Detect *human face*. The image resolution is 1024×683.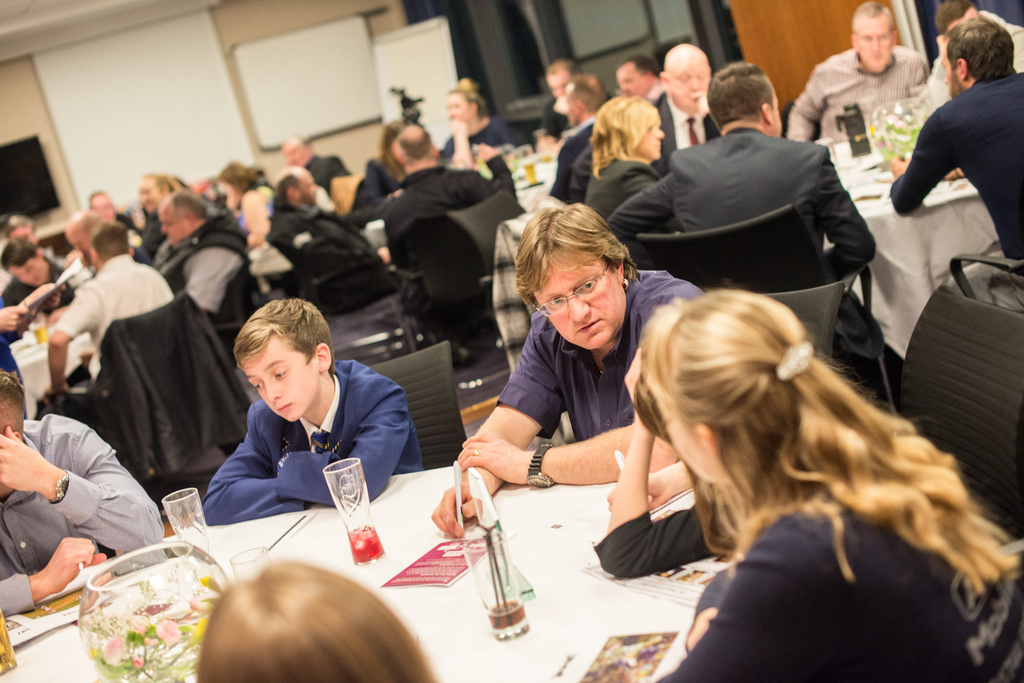
939,44,968,98.
